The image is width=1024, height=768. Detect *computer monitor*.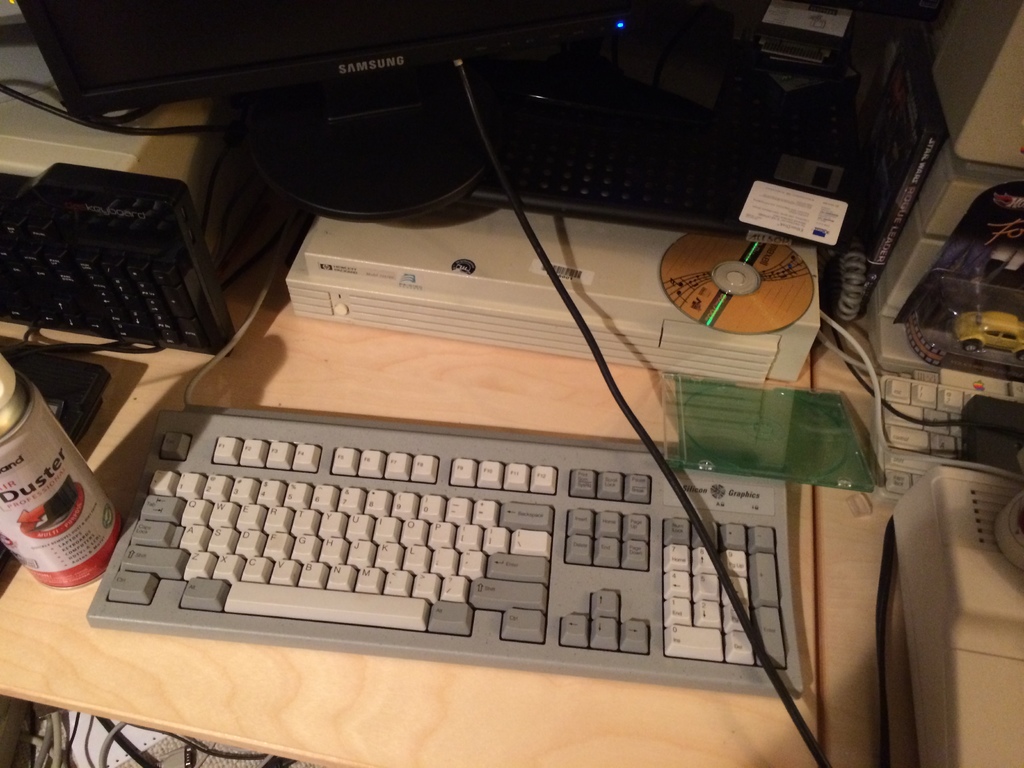
Detection: 31/3/614/225.
